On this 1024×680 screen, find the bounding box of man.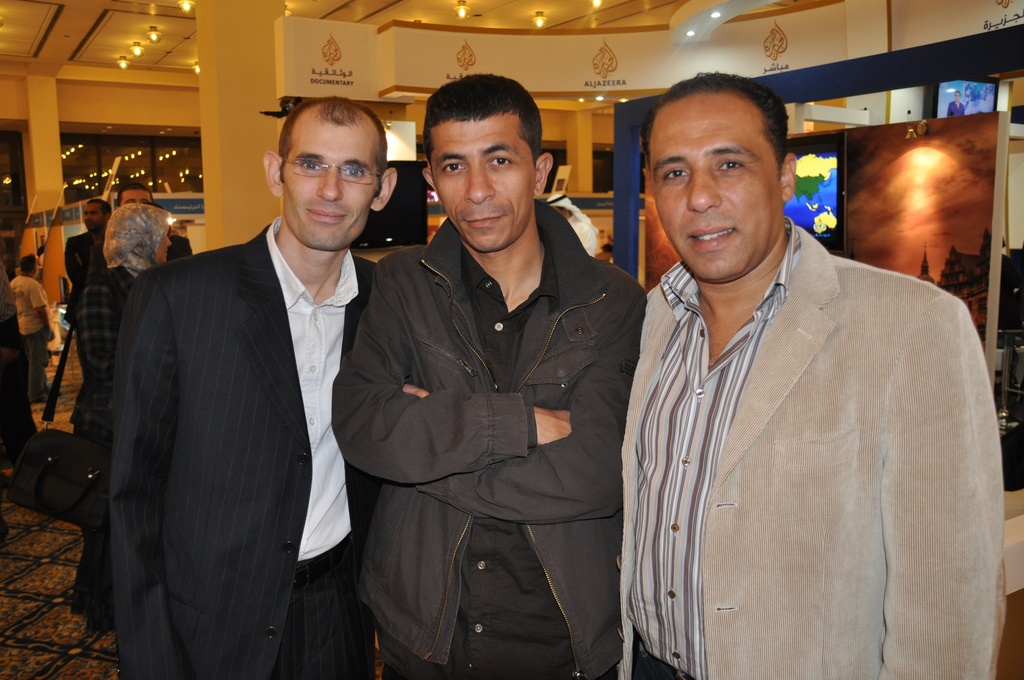
Bounding box: 90:91:412:679.
